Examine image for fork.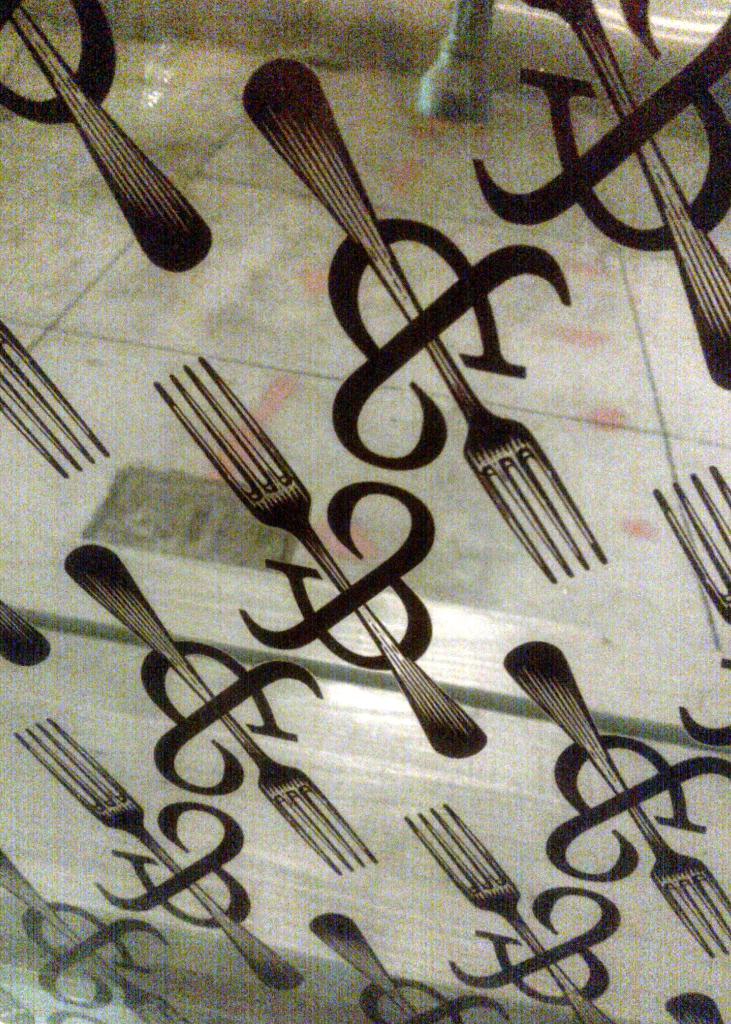
Examination result: BBox(152, 355, 490, 760).
